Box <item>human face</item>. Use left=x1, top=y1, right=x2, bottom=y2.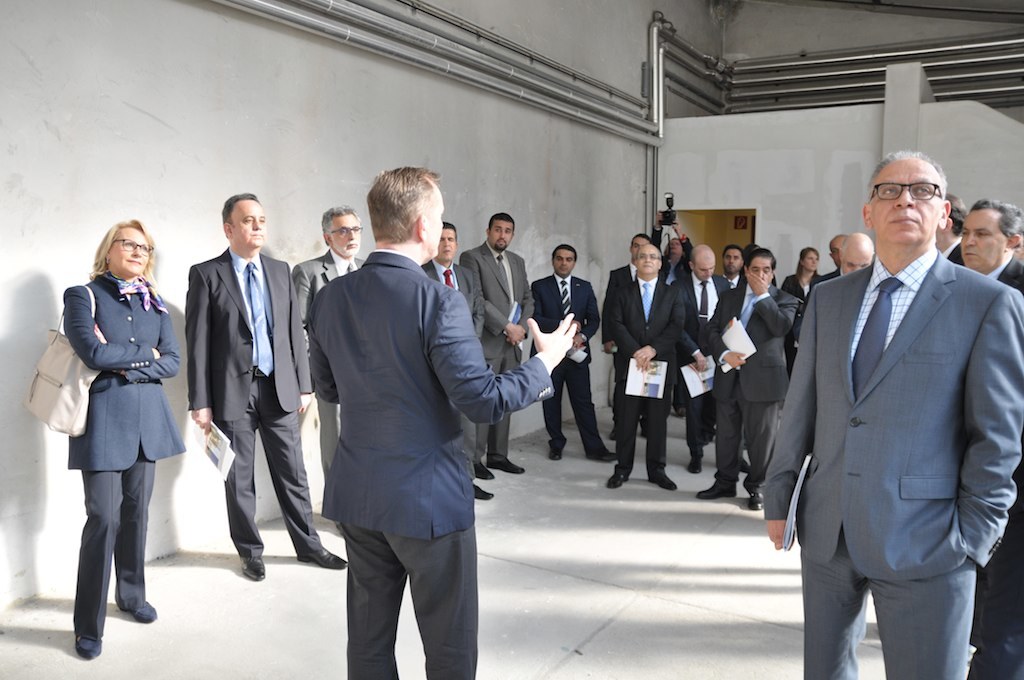
left=439, top=228, right=458, bottom=259.
